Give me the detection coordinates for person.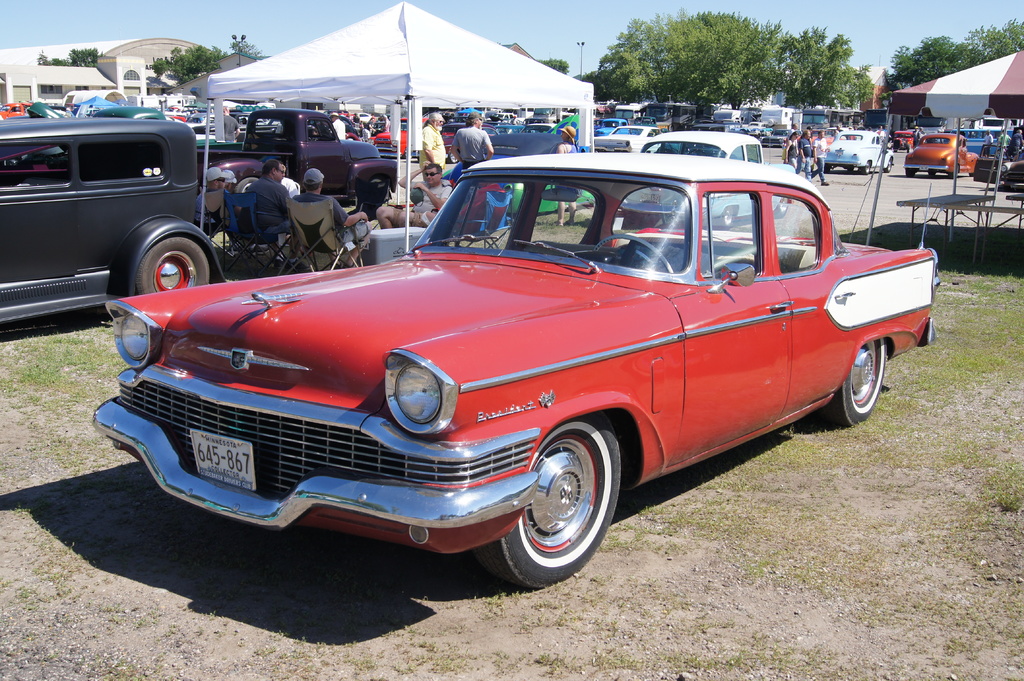
bbox=[375, 155, 451, 232].
